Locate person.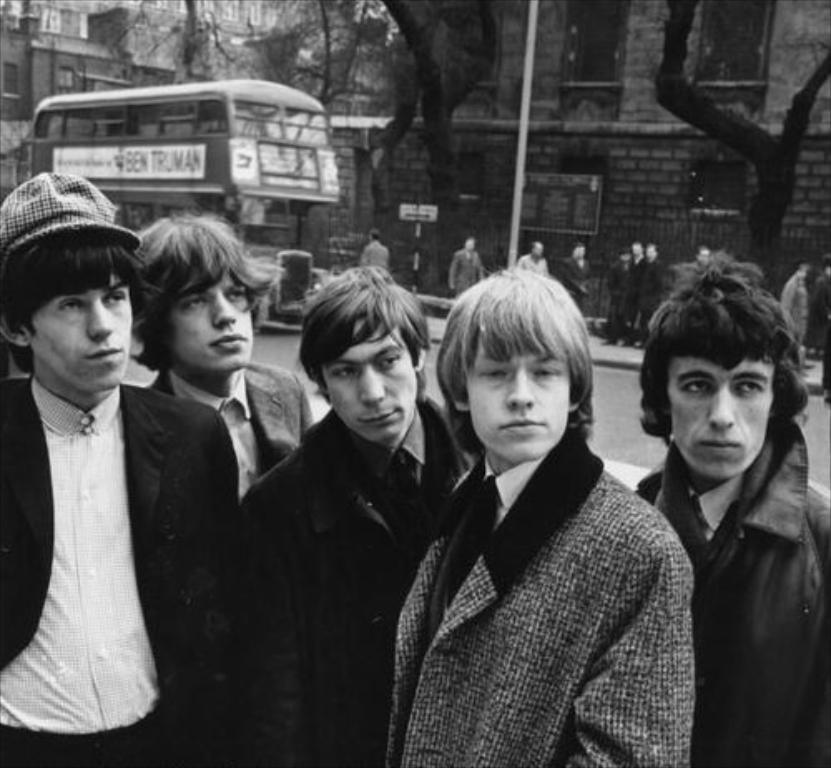
Bounding box: 555, 243, 592, 306.
